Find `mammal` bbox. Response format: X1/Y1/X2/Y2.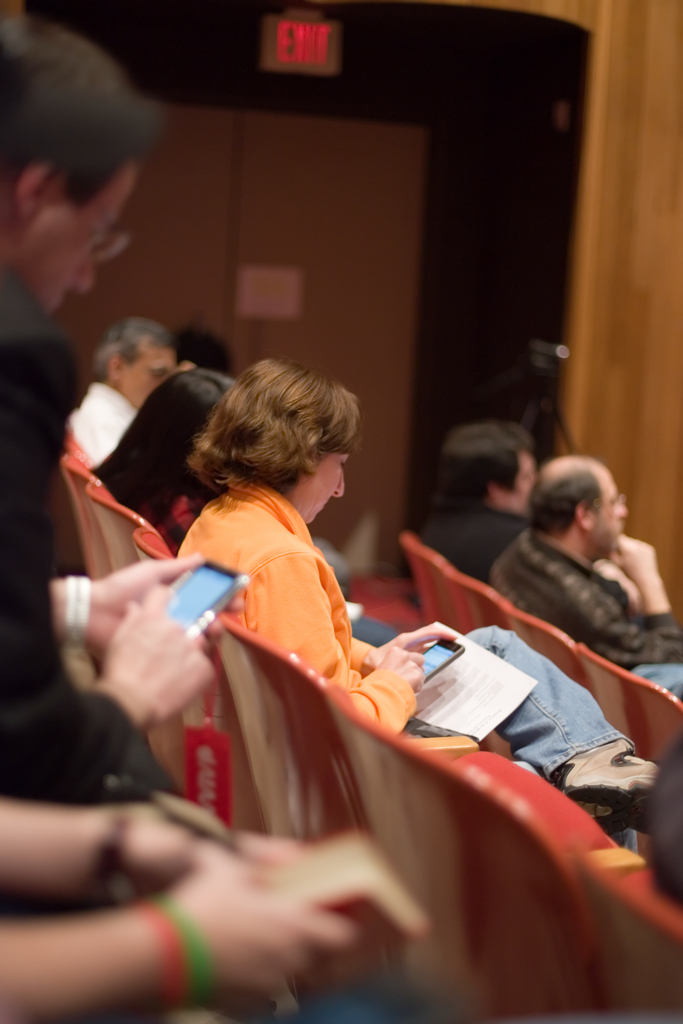
0/4/224/796.
